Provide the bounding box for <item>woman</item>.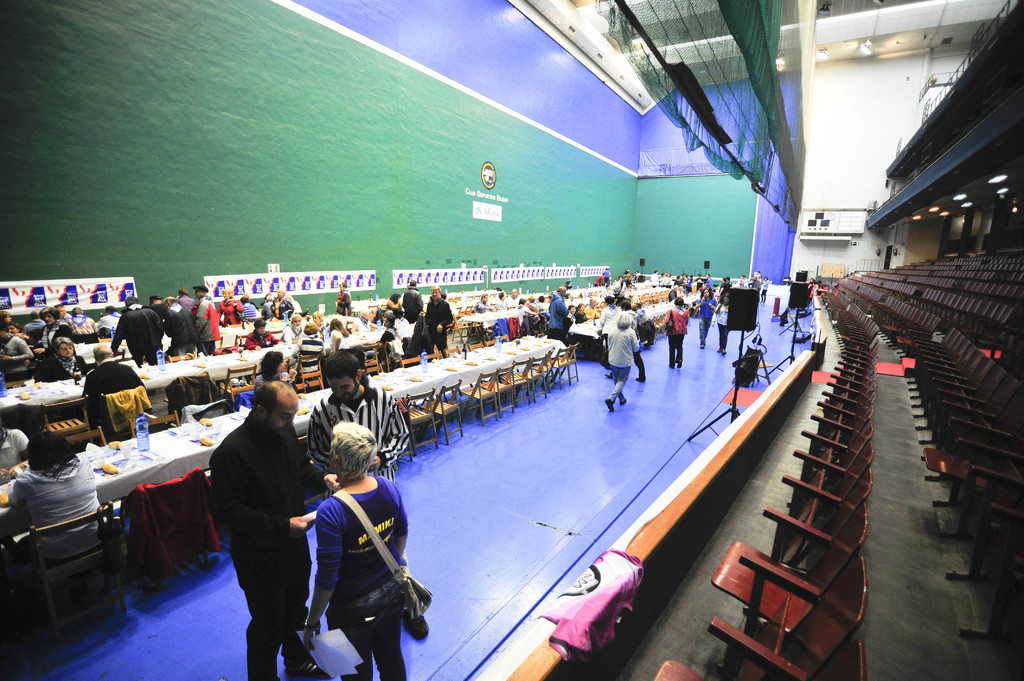
bbox(33, 335, 92, 381).
